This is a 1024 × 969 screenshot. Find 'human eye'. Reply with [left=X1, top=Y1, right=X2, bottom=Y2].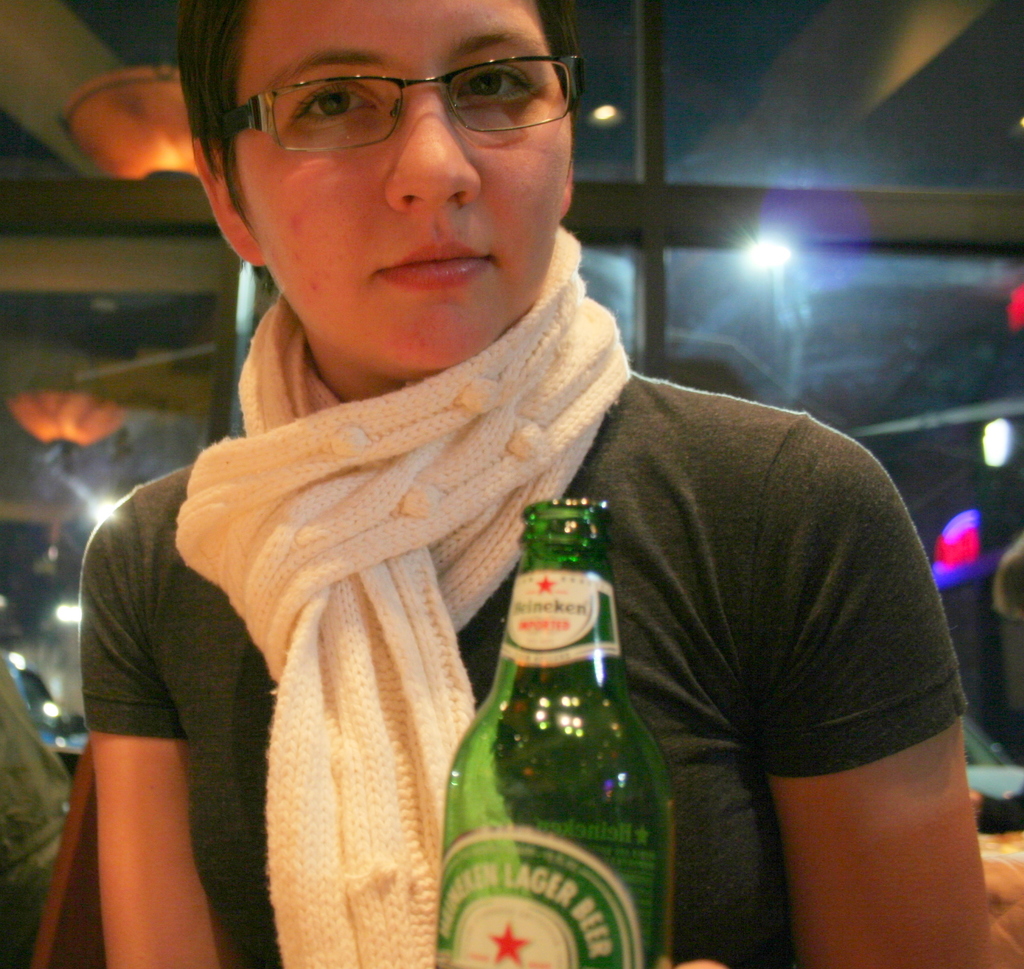
[left=294, top=79, right=382, bottom=132].
